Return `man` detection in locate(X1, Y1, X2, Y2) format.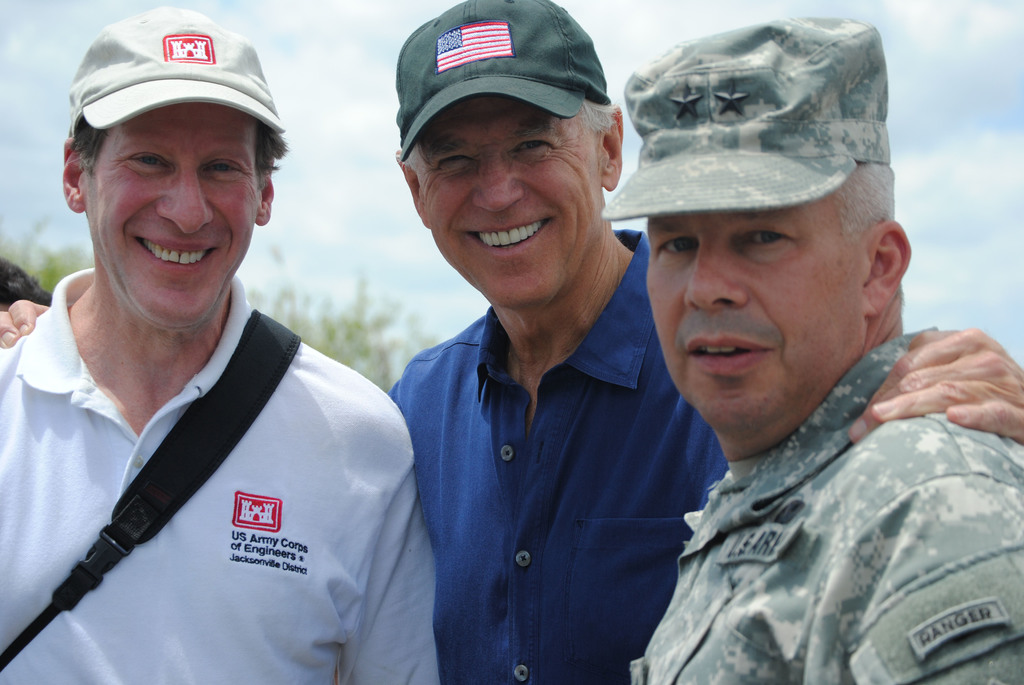
locate(600, 20, 1023, 684).
